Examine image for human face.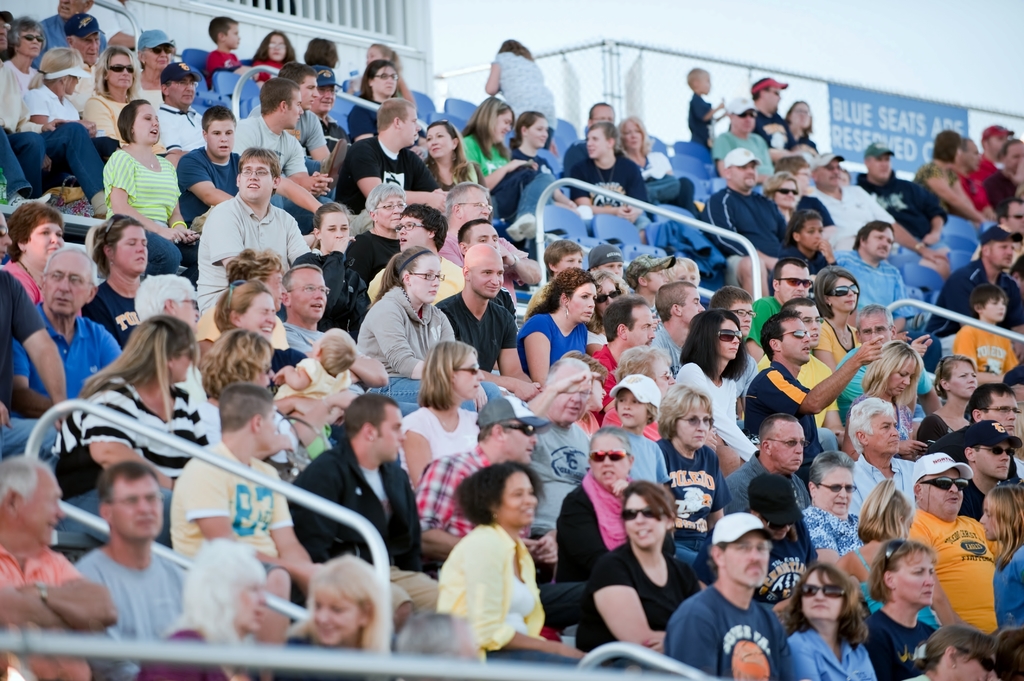
Examination result: bbox=[465, 220, 497, 251].
